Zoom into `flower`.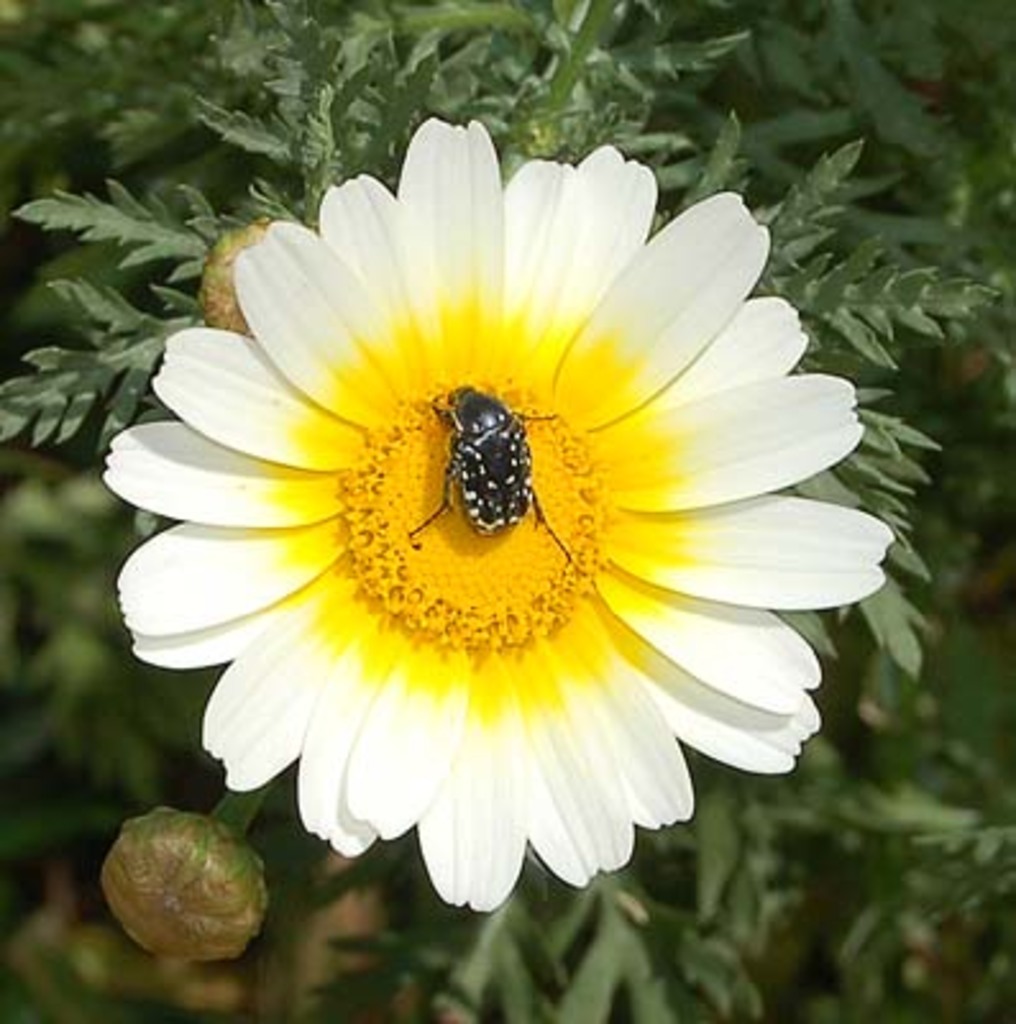
Zoom target: (92, 113, 911, 916).
